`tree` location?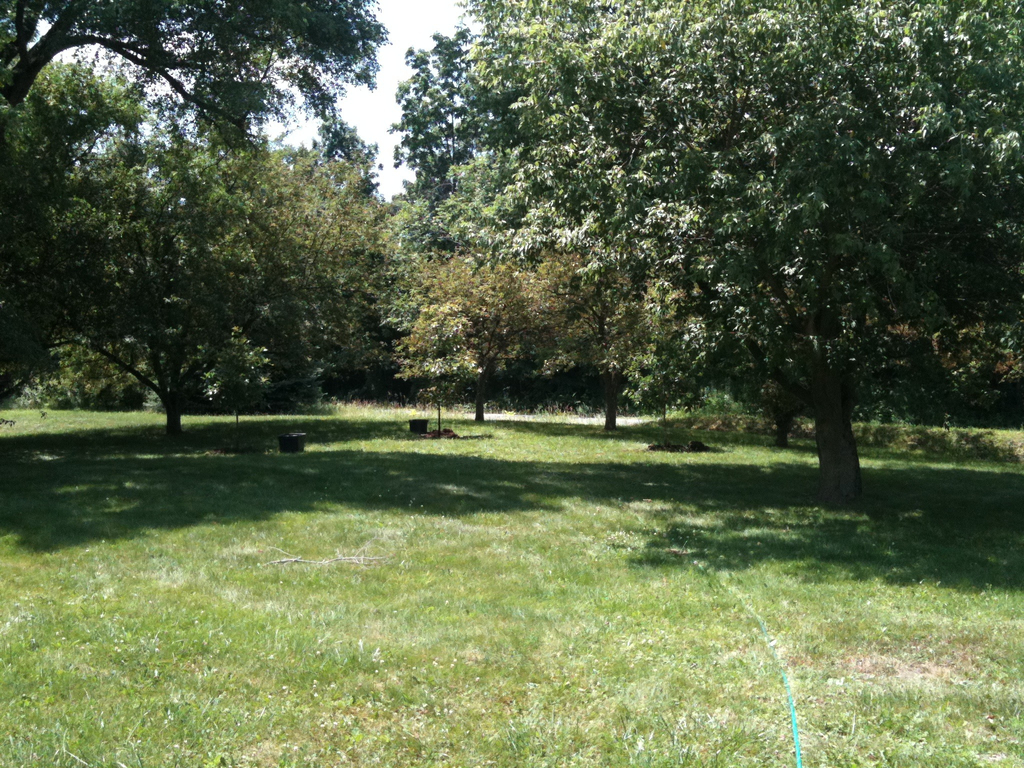
crop(0, 0, 392, 160)
